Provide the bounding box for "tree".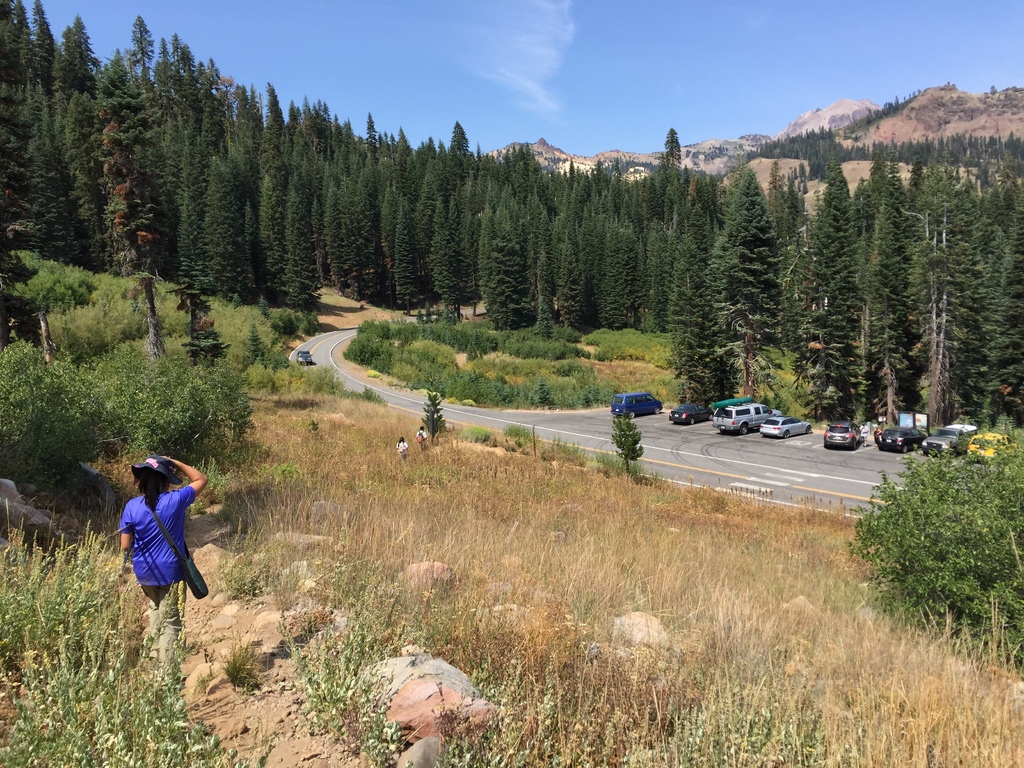
[287,114,315,321].
